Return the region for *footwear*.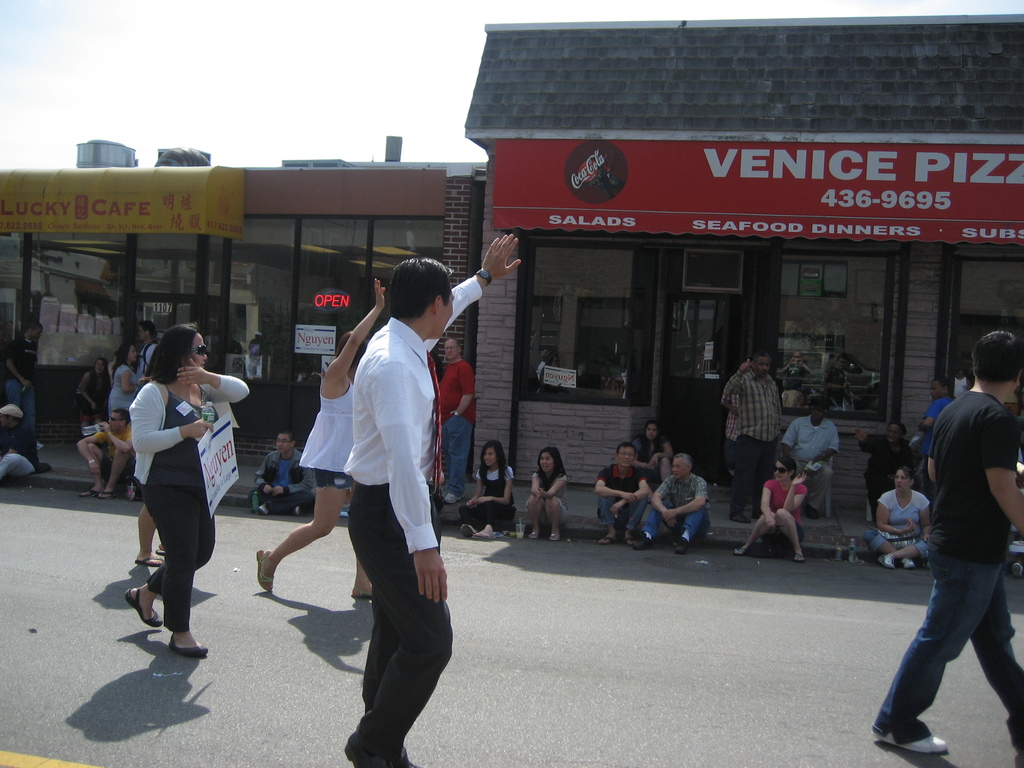
736 547 751 559.
